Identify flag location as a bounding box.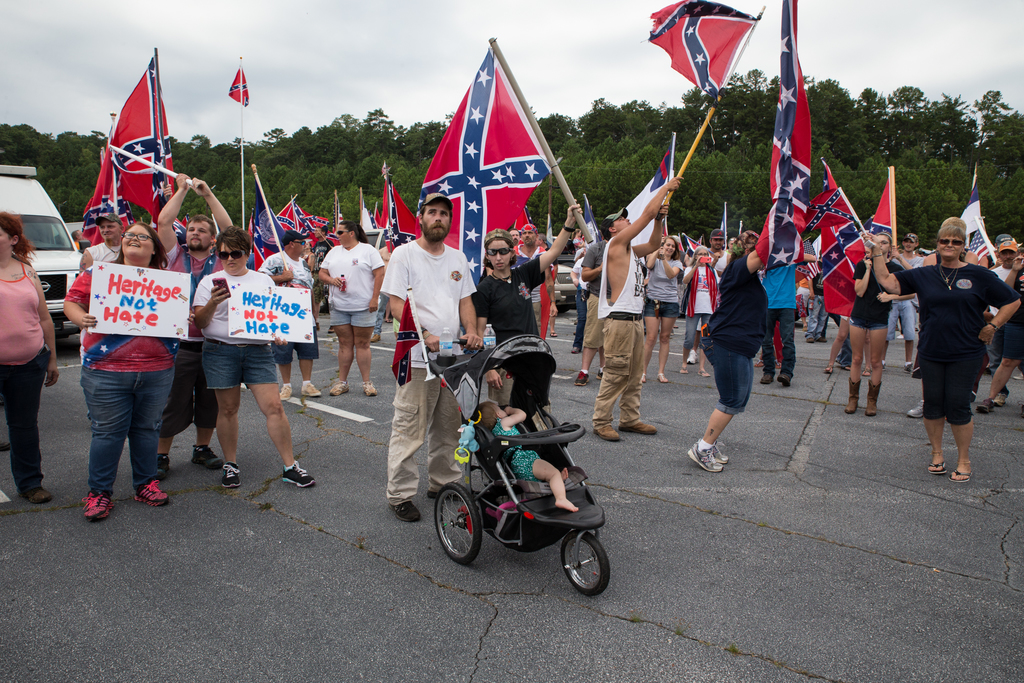
bbox=(801, 189, 854, 230).
